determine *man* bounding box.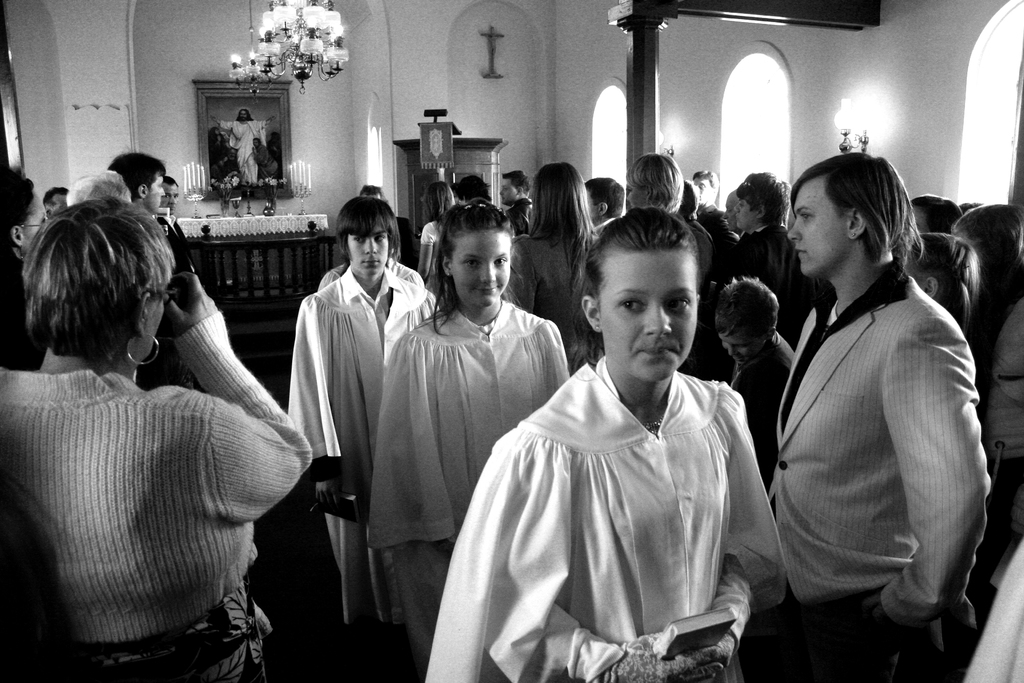
Determined: x1=501 y1=170 x2=539 y2=234.
